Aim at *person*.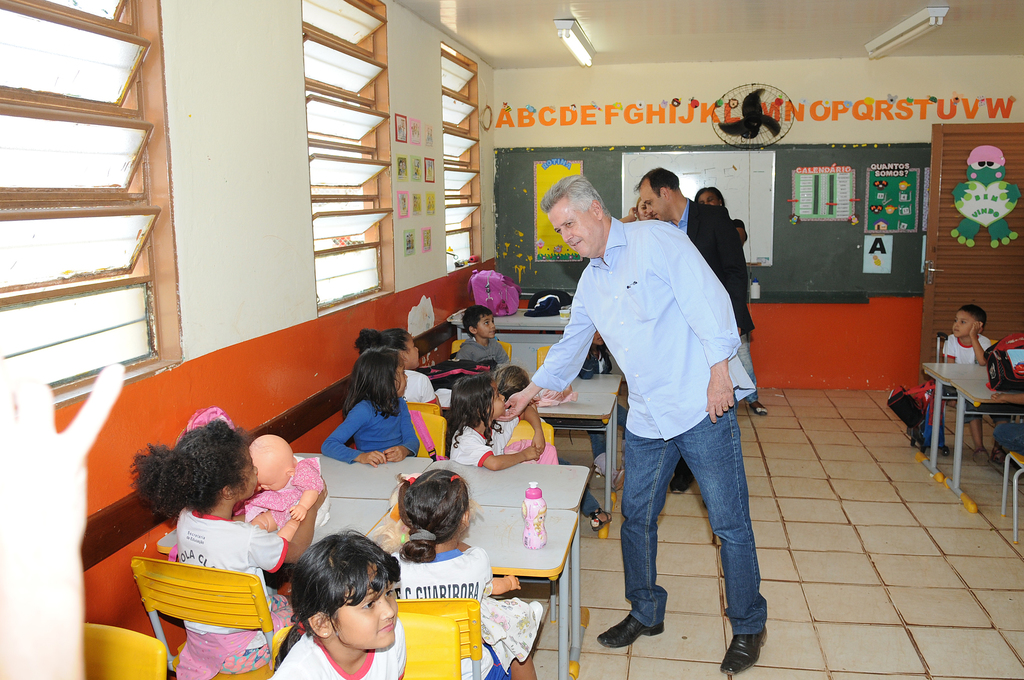
Aimed at Rect(482, 360, 545, 454).
